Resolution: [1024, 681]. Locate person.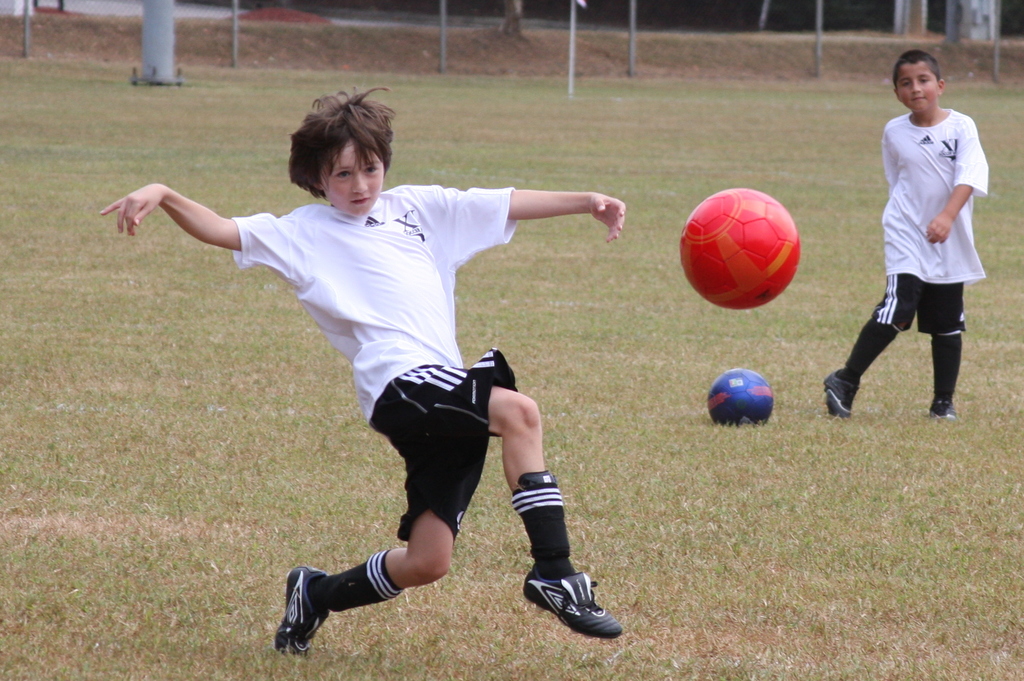
rect(106, 86, 625, 649).
